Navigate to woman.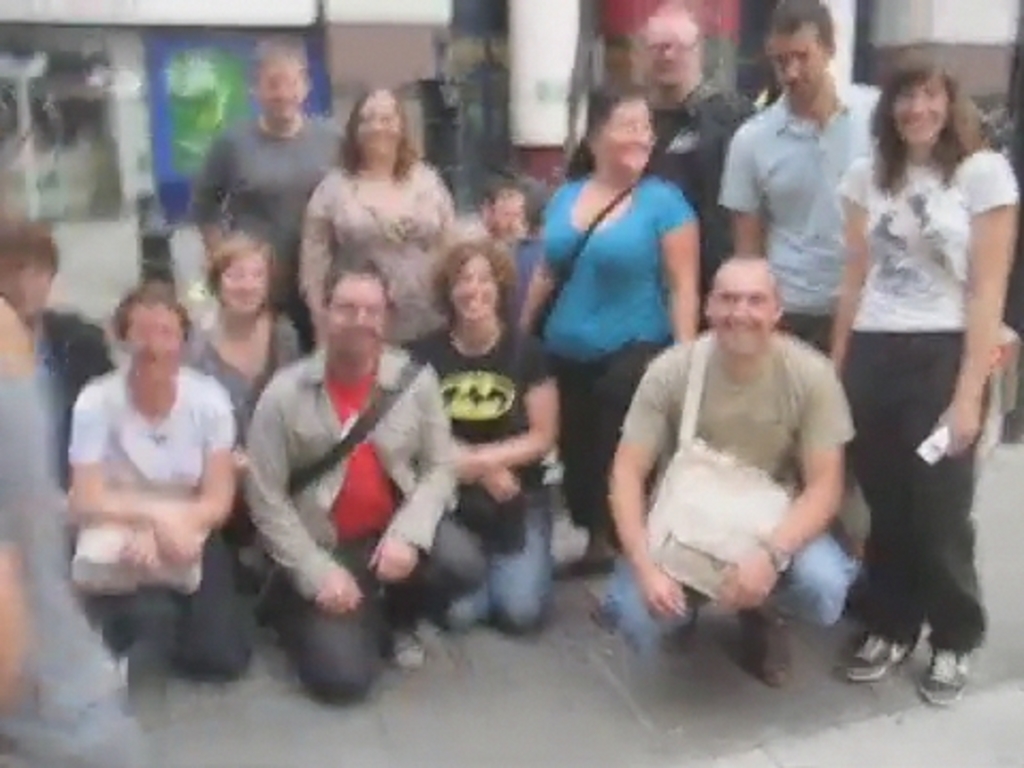
Navigation target: [x1=70, y1=282, x2=254, y2=691].
